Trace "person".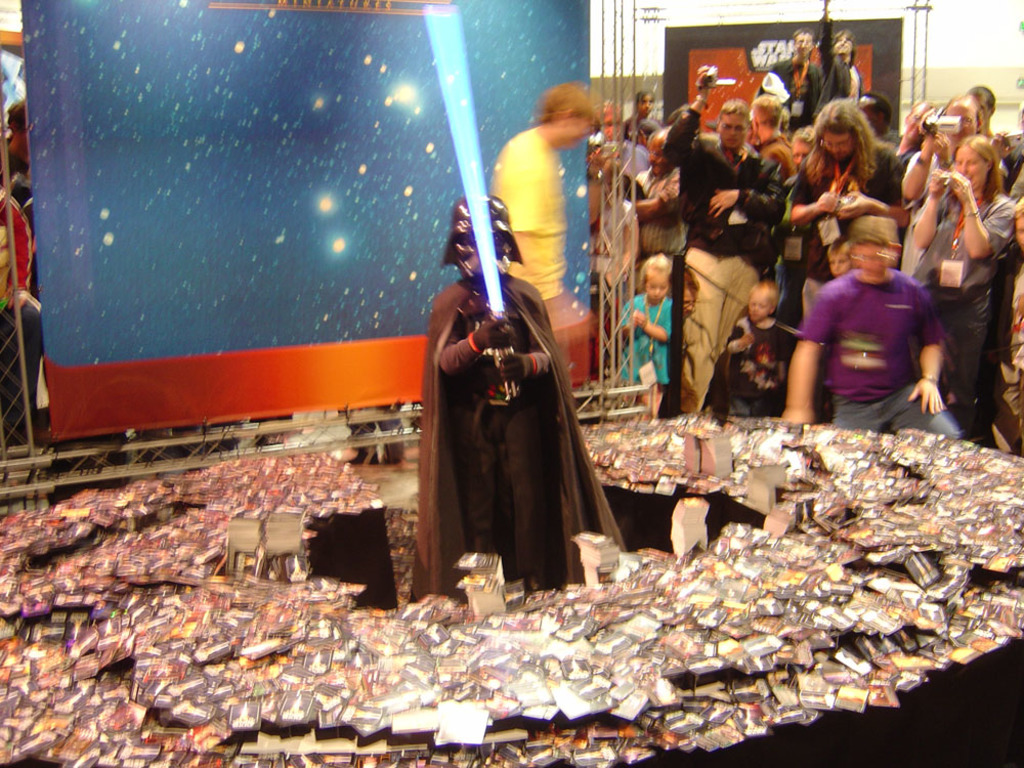
Traced to [left=620, top=247, right=671, bottom=427].
